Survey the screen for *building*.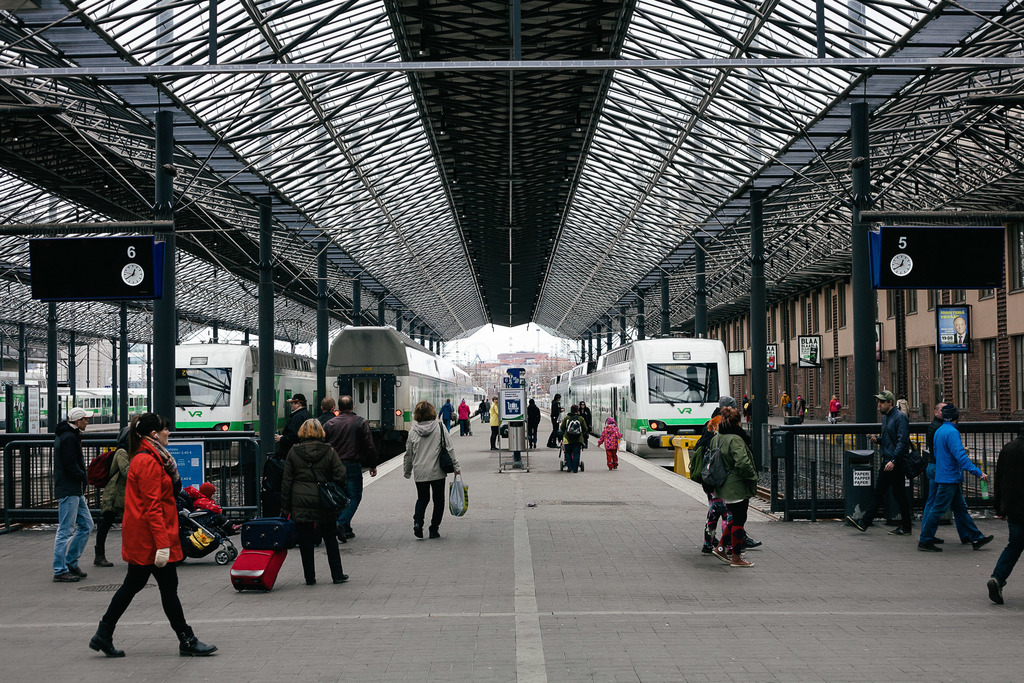
Survey found: (125,343,152,397).
